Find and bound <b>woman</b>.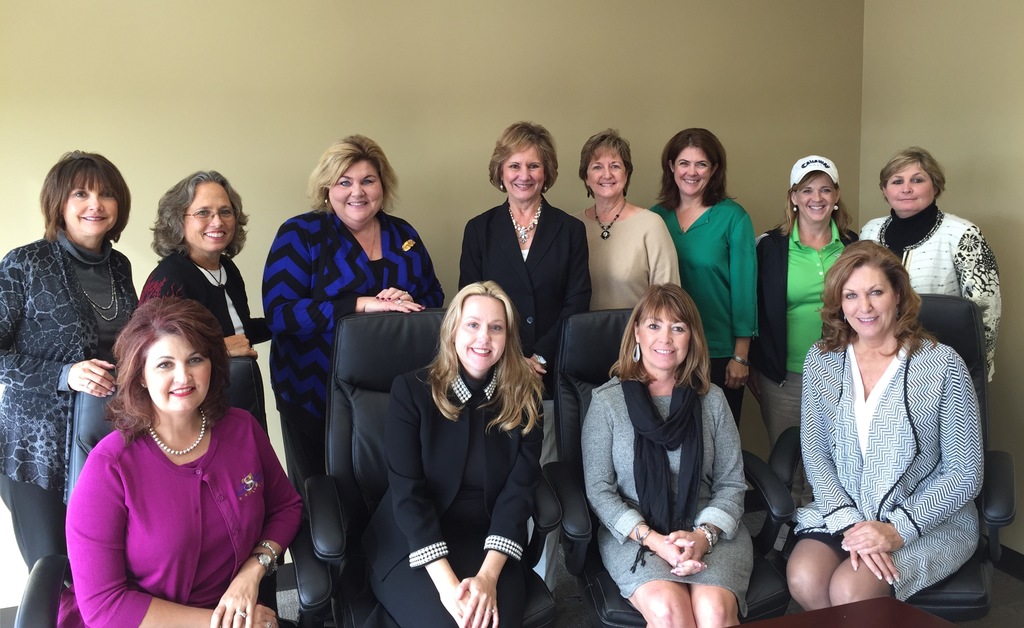
Bound: box=[577, 277, 751, 627].
